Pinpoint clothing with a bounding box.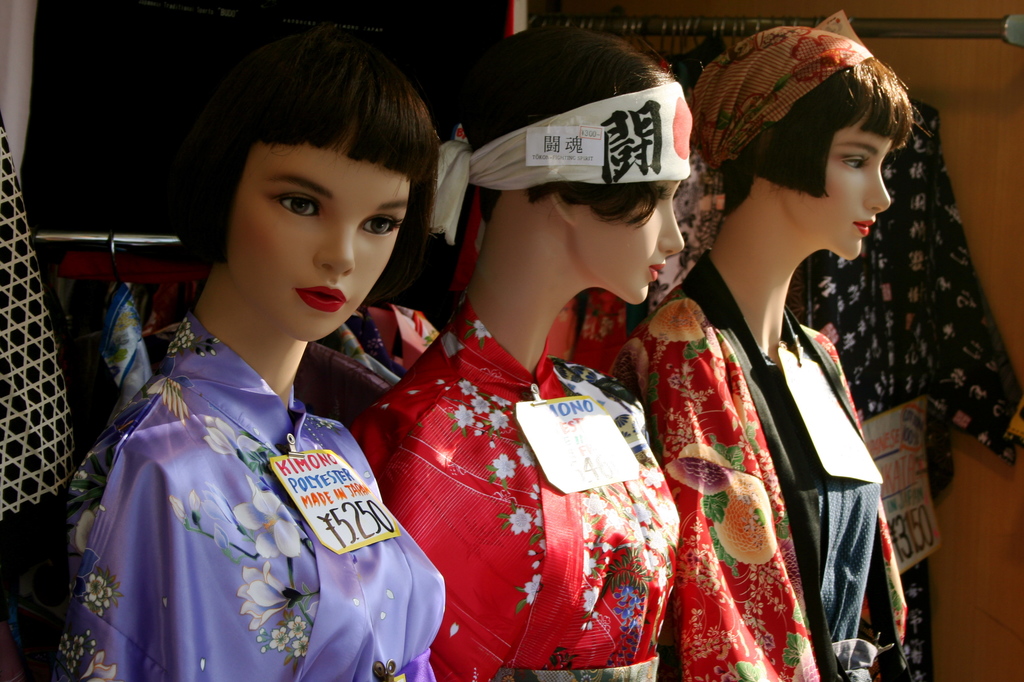
x1=625 y1=152 x2=723 y2=344.
